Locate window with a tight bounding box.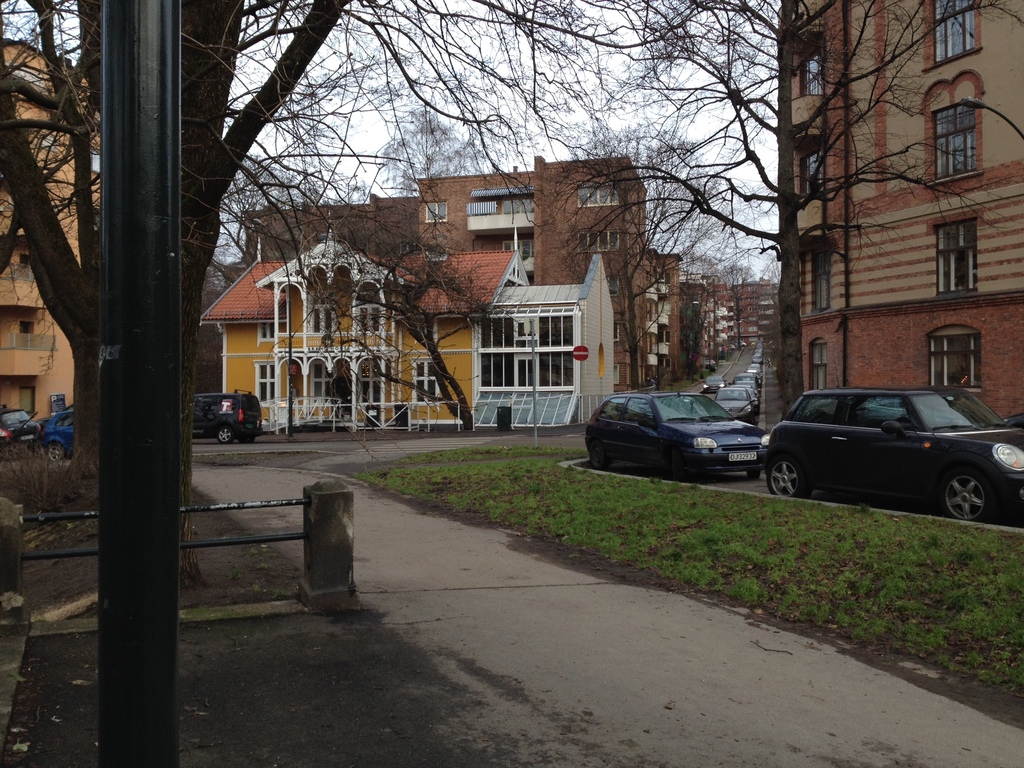
l=579, t=230, r=618, b=253.
